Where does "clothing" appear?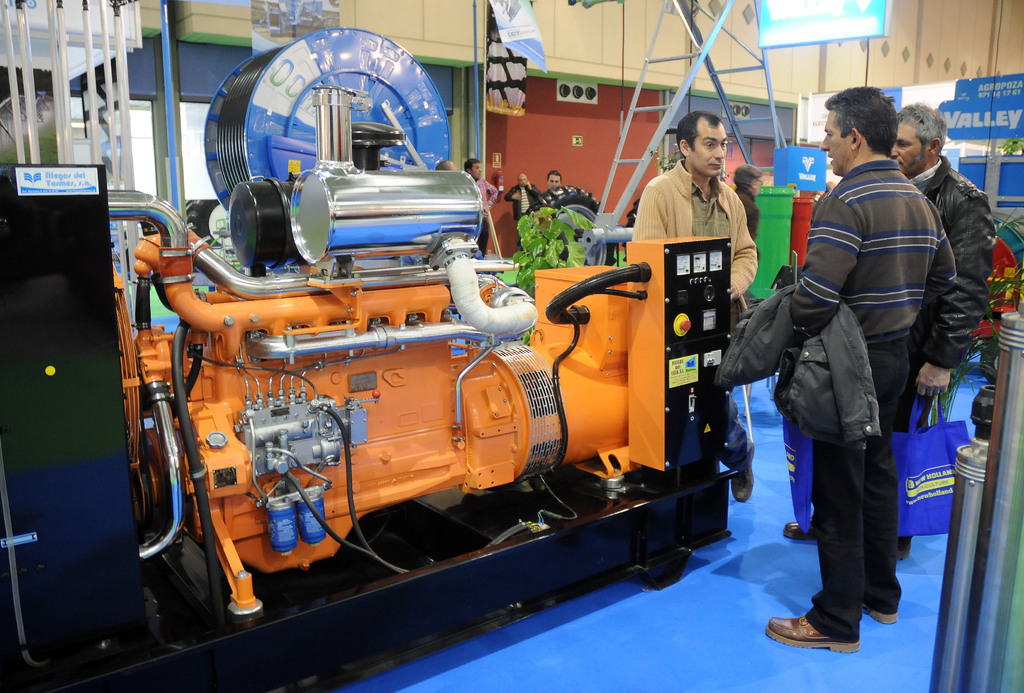
Appears at box=[752, 114, 952, 626].
